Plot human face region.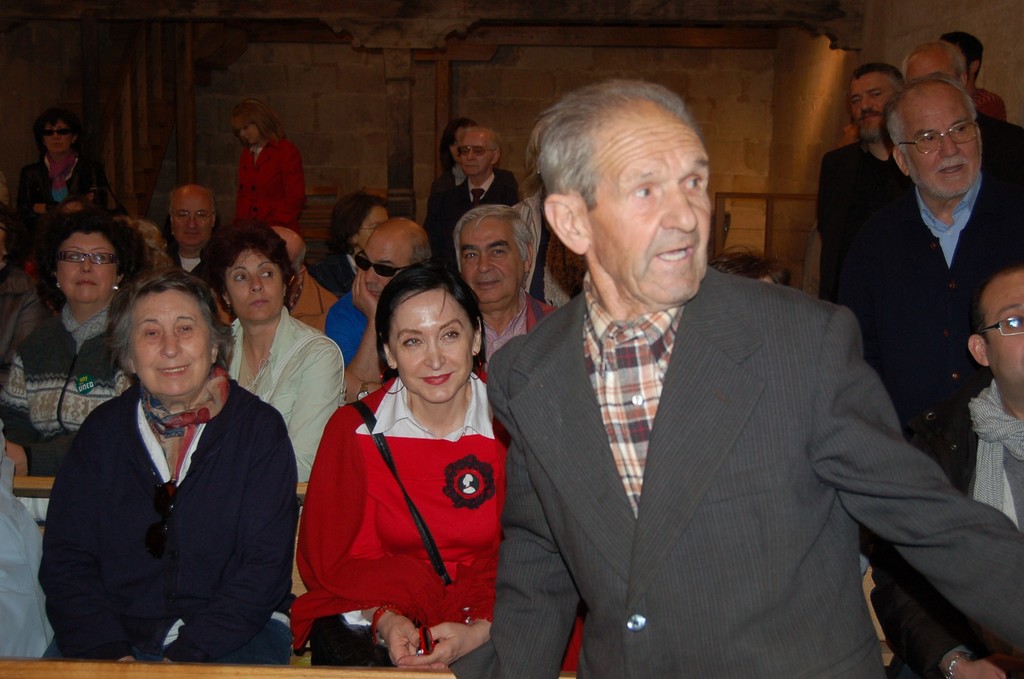
Plotted at Rect(131, 288, 210, 395).
